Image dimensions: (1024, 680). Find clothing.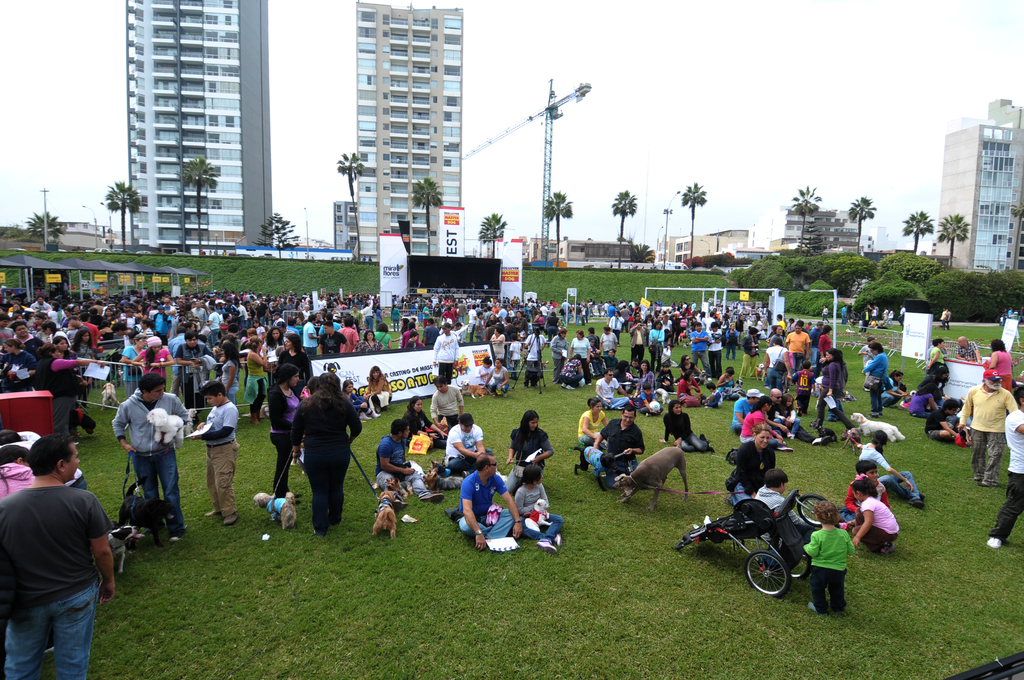
box(740, 335, 760, 376).
